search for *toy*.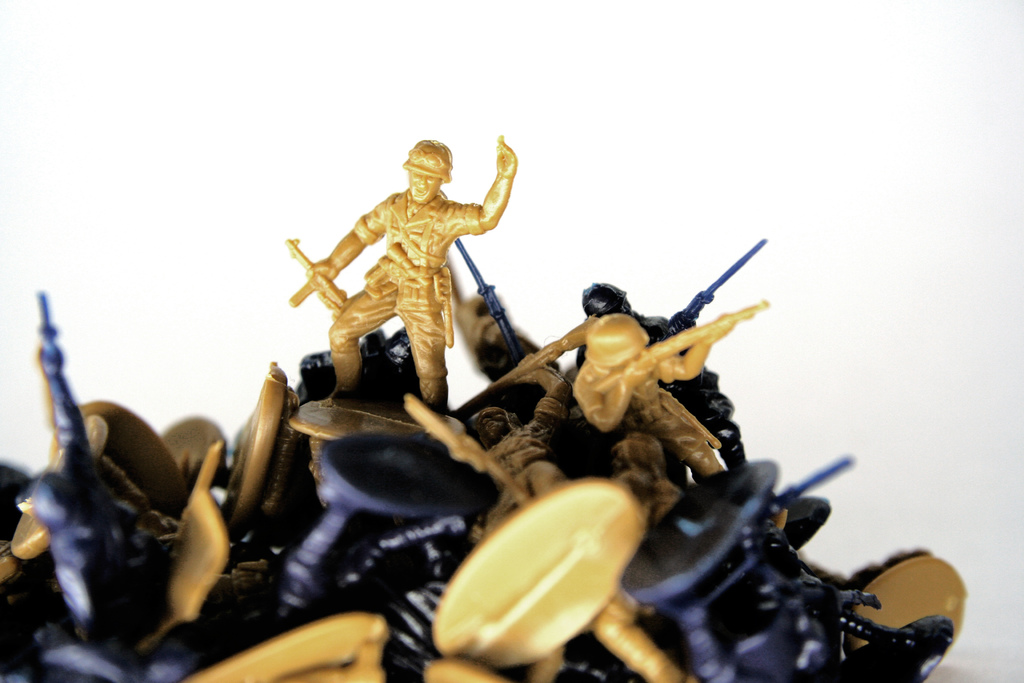
Found at <box>714,434,954,668</box>.
